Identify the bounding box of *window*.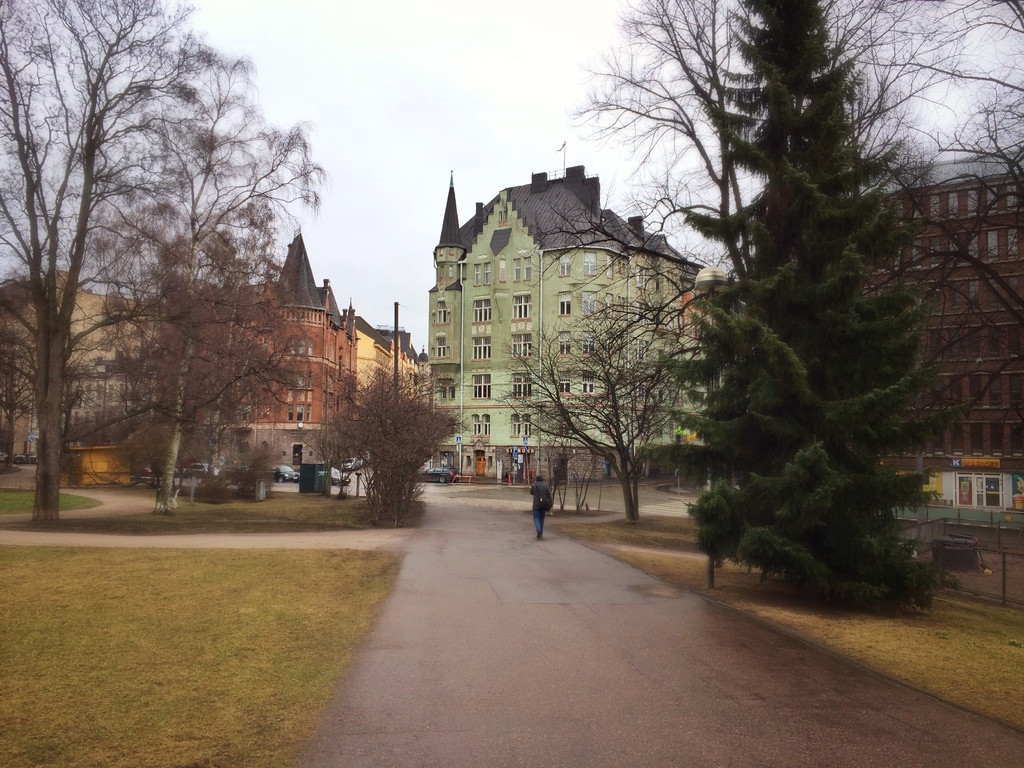
<region>608, 257, 611, 276</region>.
